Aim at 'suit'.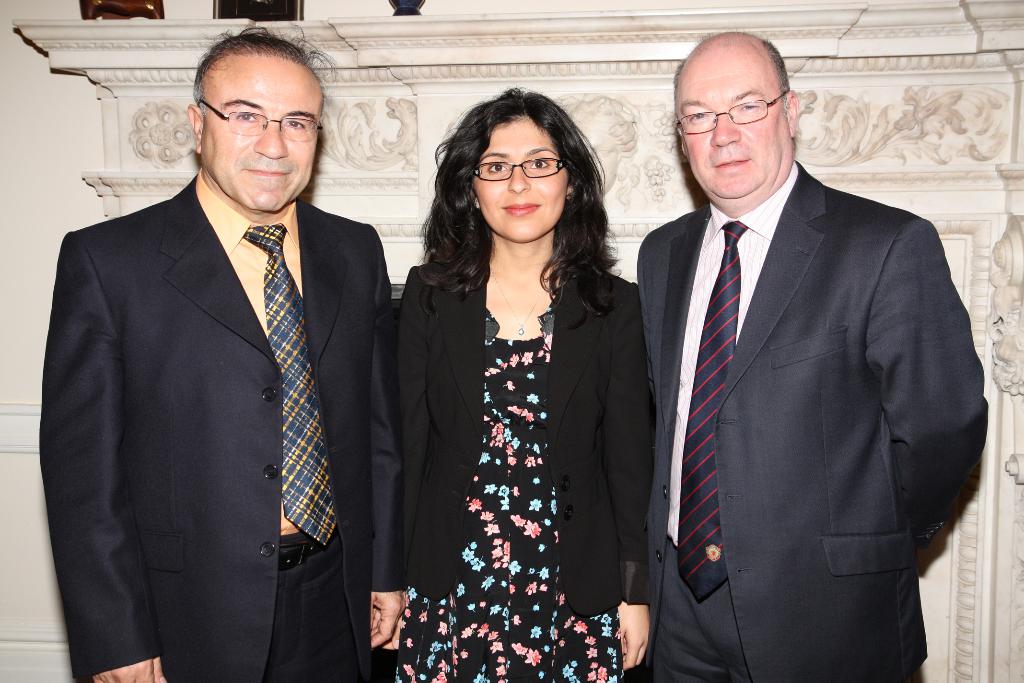
Aimed at box(394, 262, 656, 620).
